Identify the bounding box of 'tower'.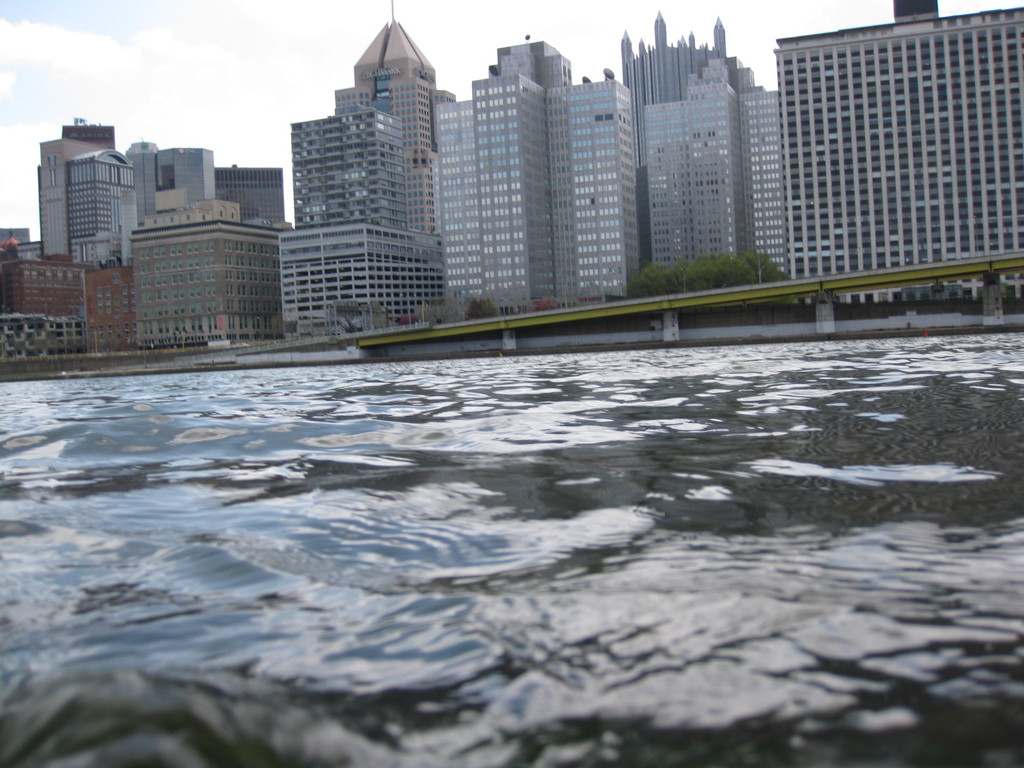
(781,0,1019,314).
